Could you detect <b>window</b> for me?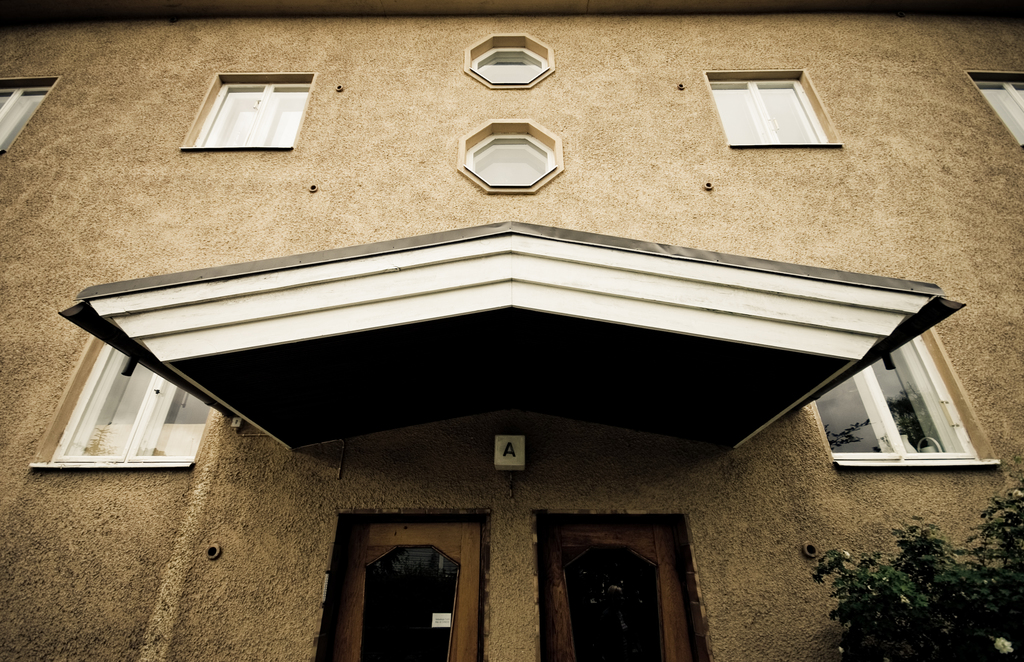
Detection result: 709 74 835 153.
